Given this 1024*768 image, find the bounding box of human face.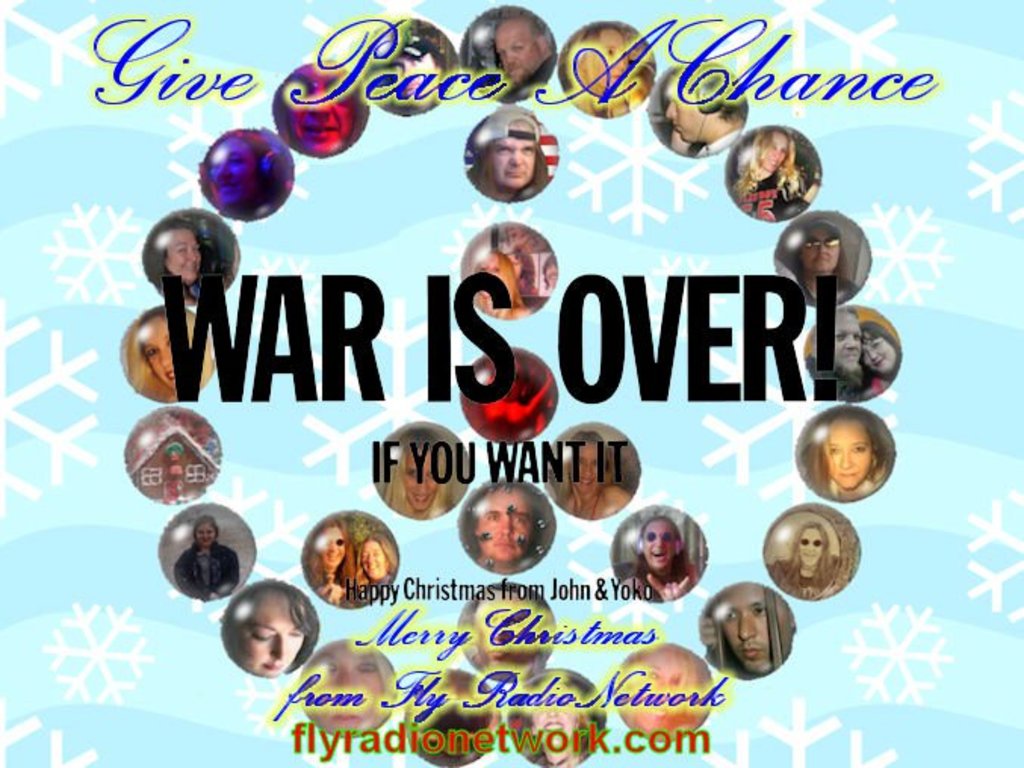
x1=239, y1=591, x2=304, y2=679.
